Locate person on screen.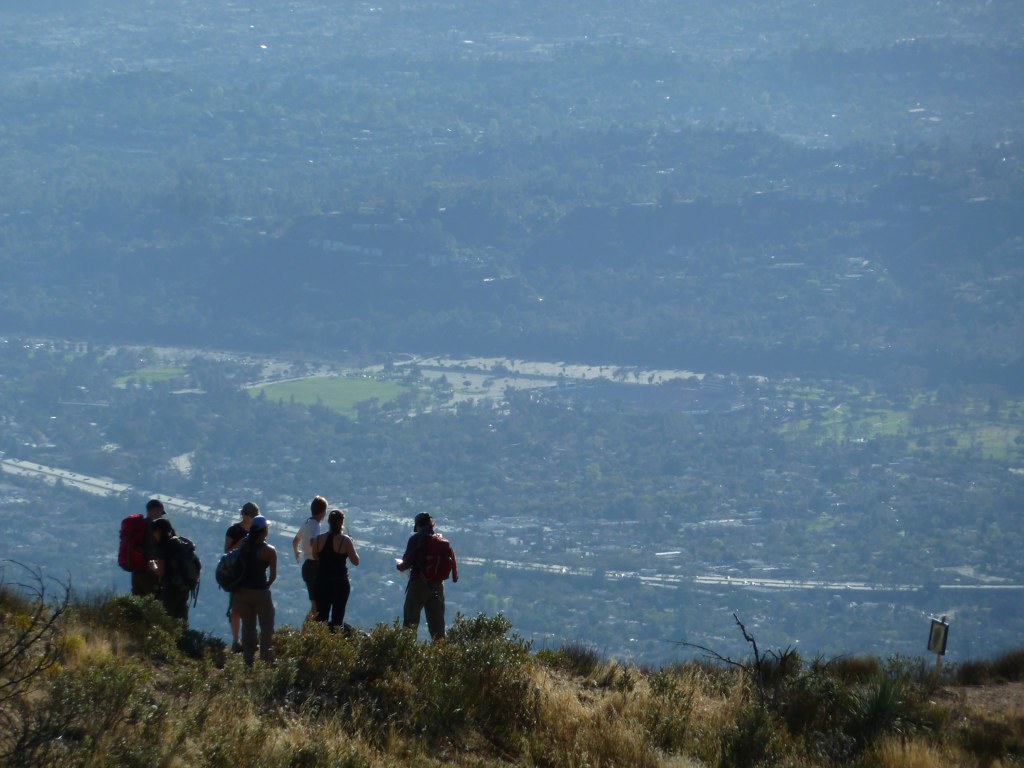
On screen at [x1=227, y1=500, x2=261, y2=657].
